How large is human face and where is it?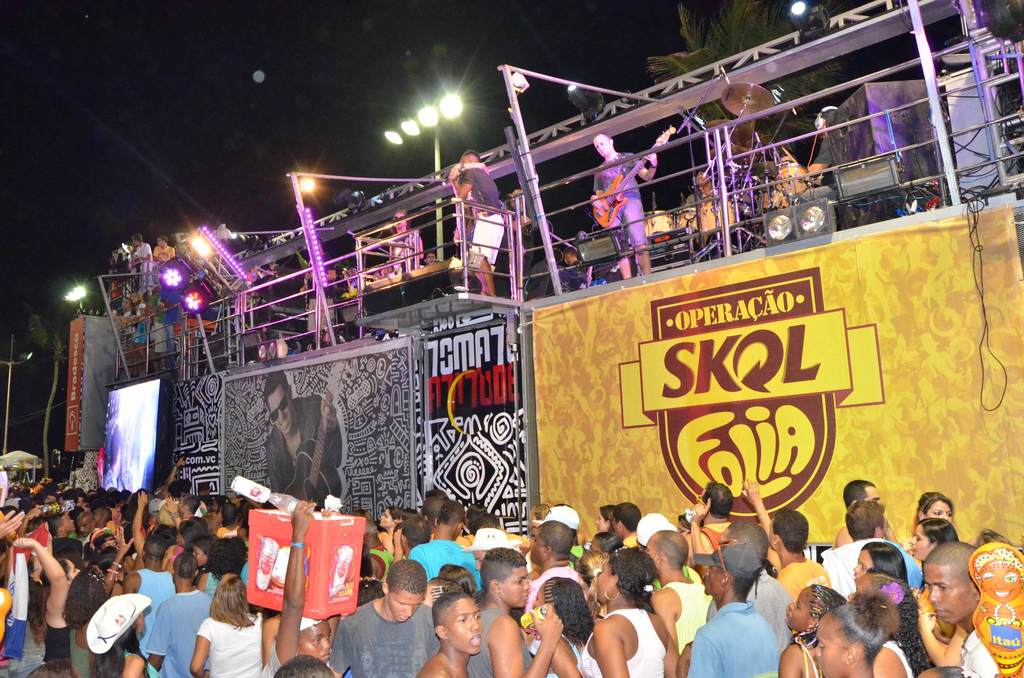
Bounding box: crop(392, 213, 408, 228).
